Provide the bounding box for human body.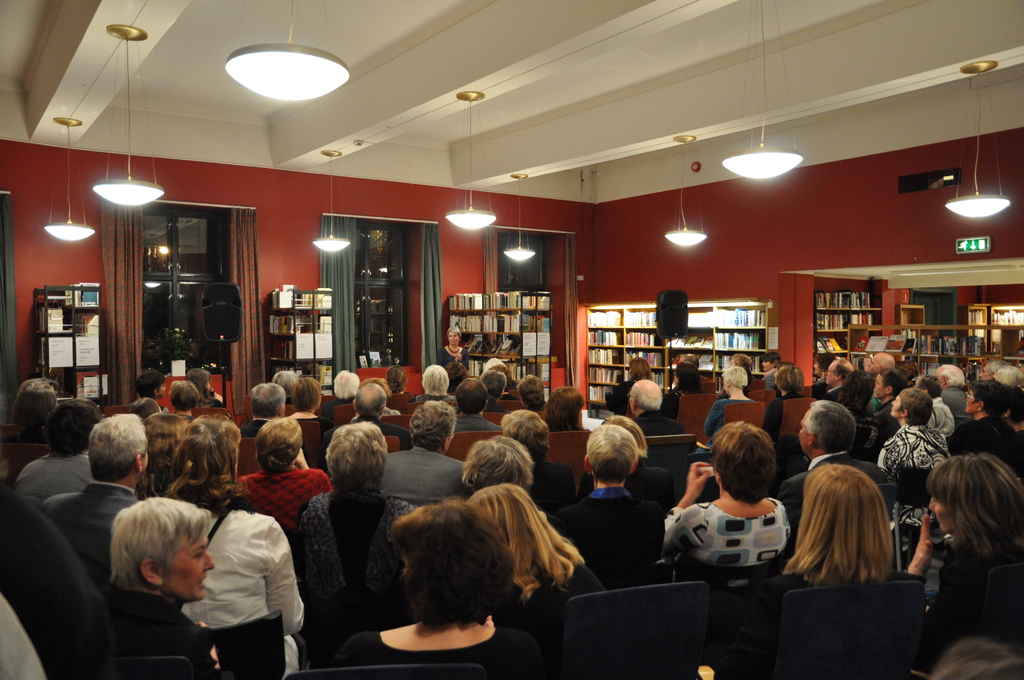
rect(285, 411, 332, 444).
